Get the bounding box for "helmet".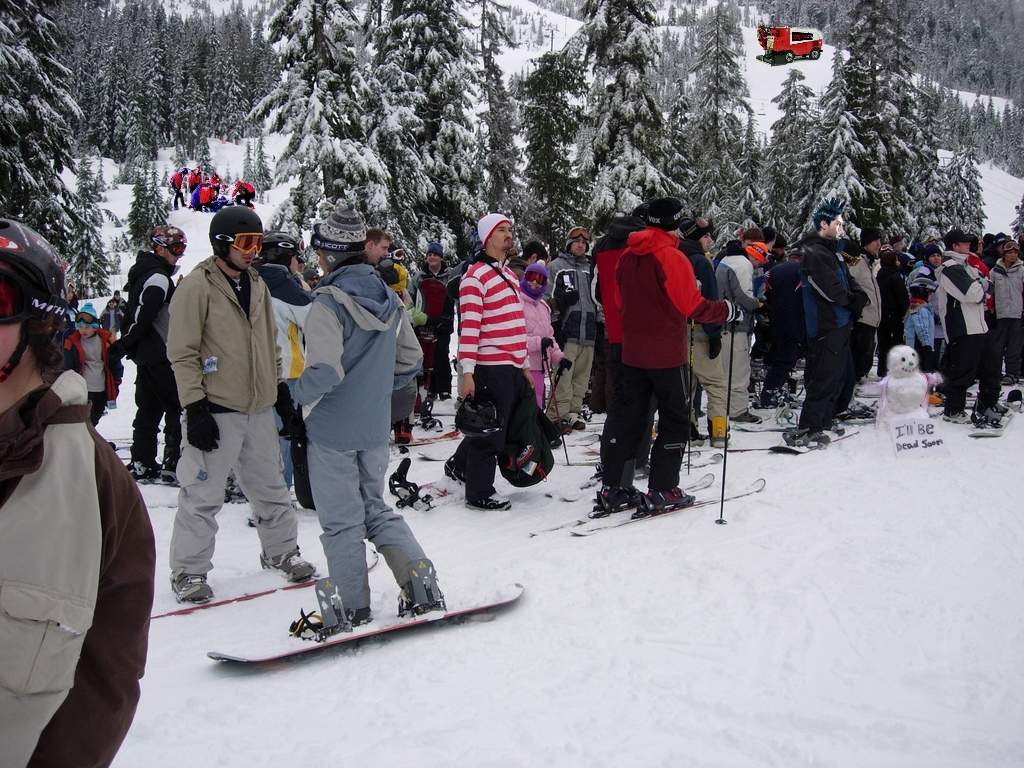
(x1=197, y1=200, x2=266, y2=280).
